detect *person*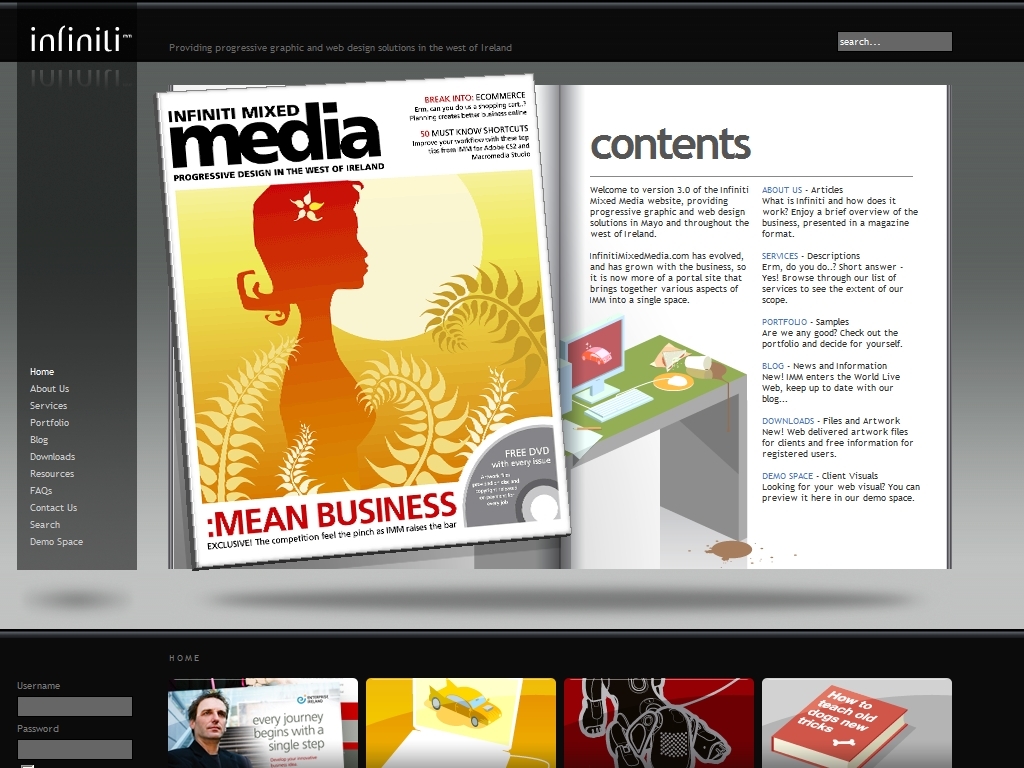
rect(168, 691, 252, 767)
